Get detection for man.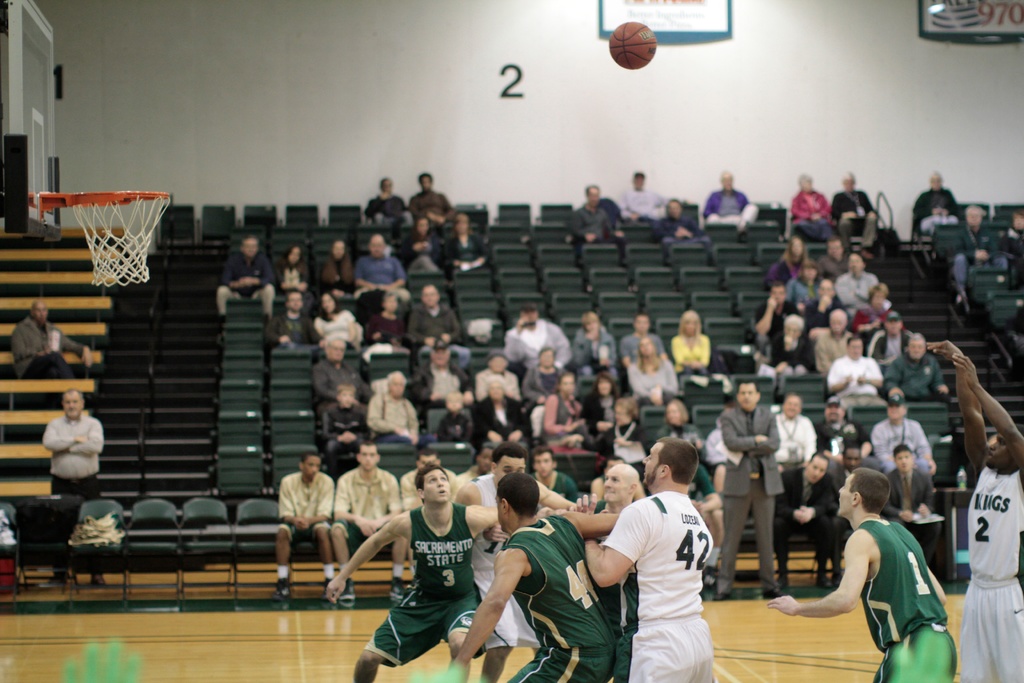
Detection: pyautogui.locateOnScreen(616, 315, 674, 360).
